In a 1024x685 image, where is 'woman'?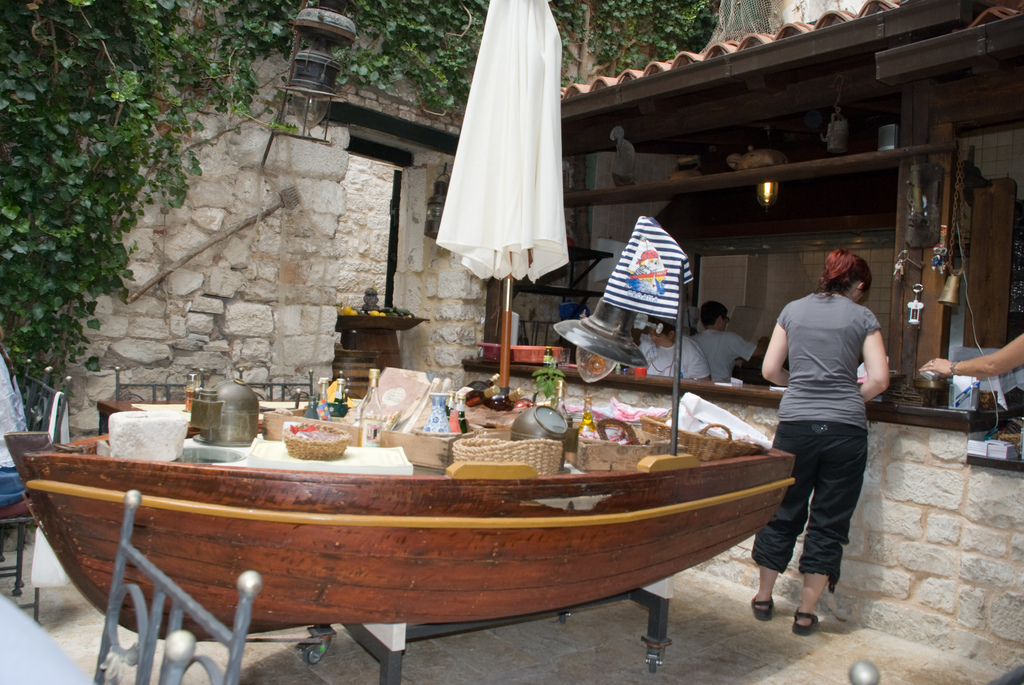
762:250:893:634.
